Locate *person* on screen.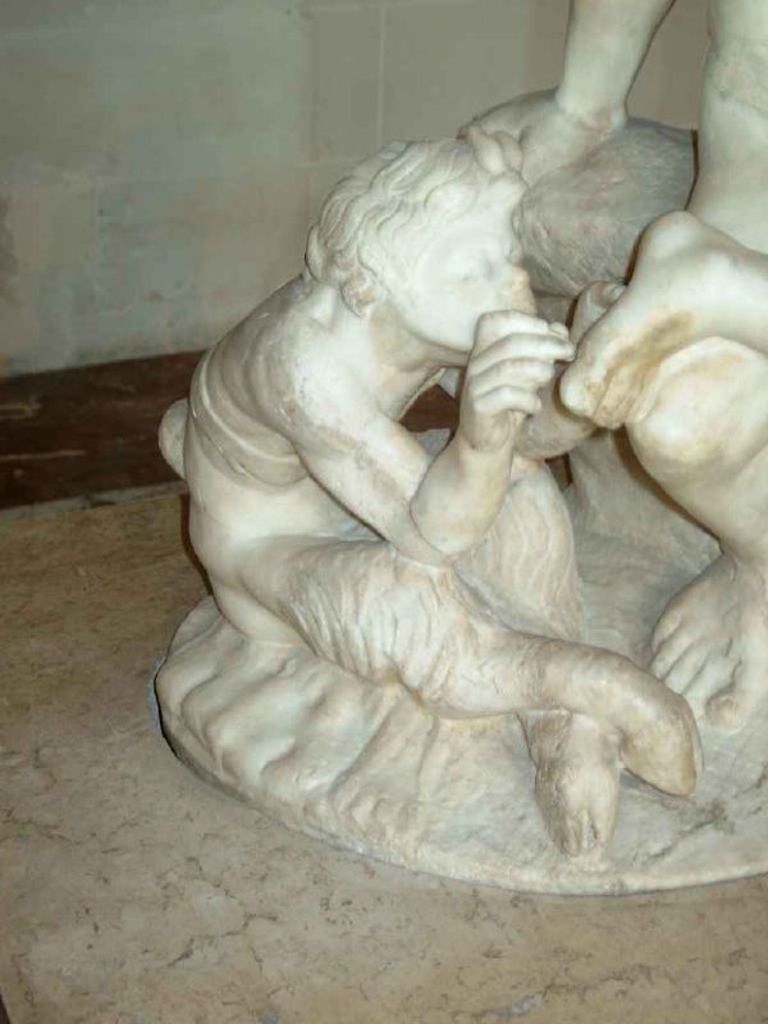
On screen at (left=178, top=136, right=707, bottom=849).
